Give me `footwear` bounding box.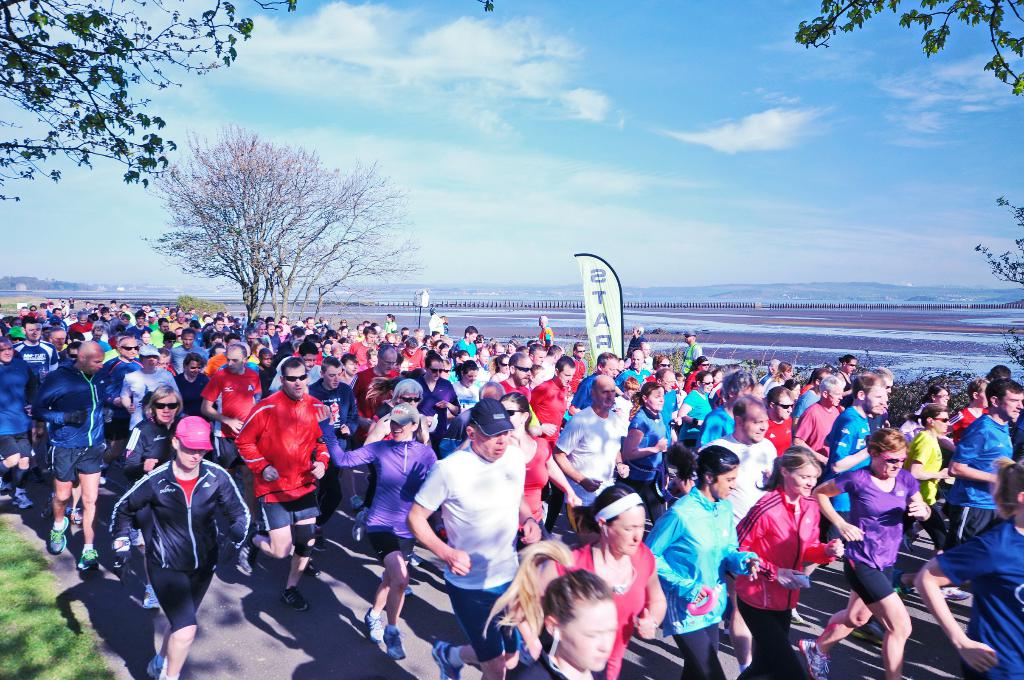
(799, 636, 834, 679).
